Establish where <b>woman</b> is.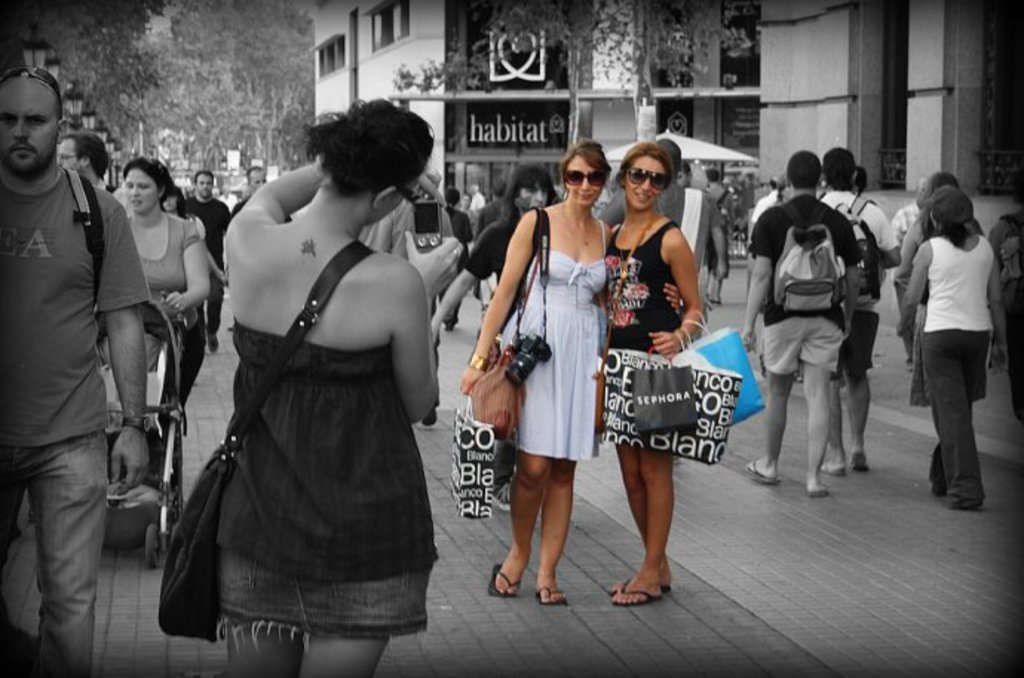
Established at bbox=(215, 95, 462, 677).
